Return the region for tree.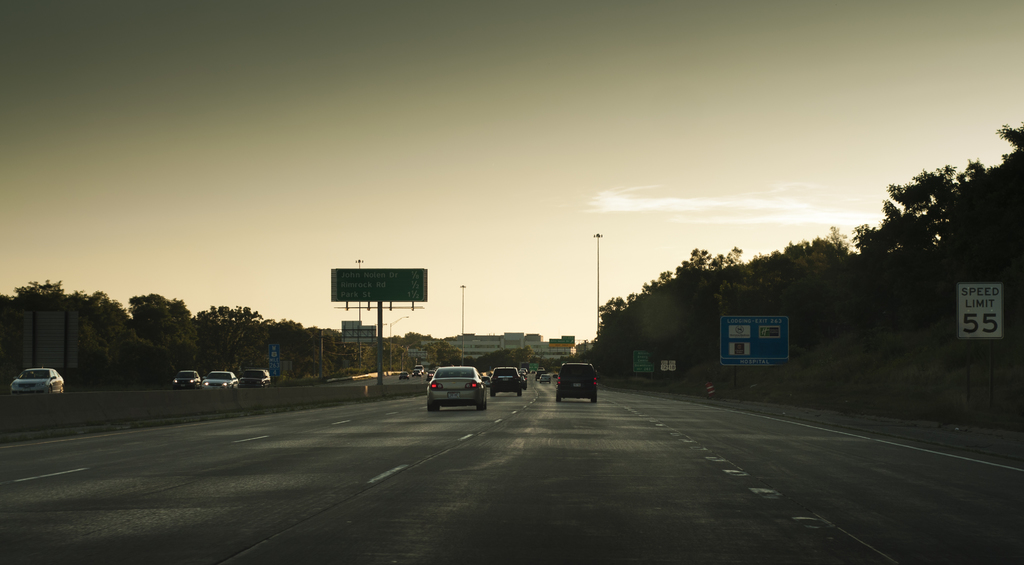
select_region(675, 241, 750, 362).
